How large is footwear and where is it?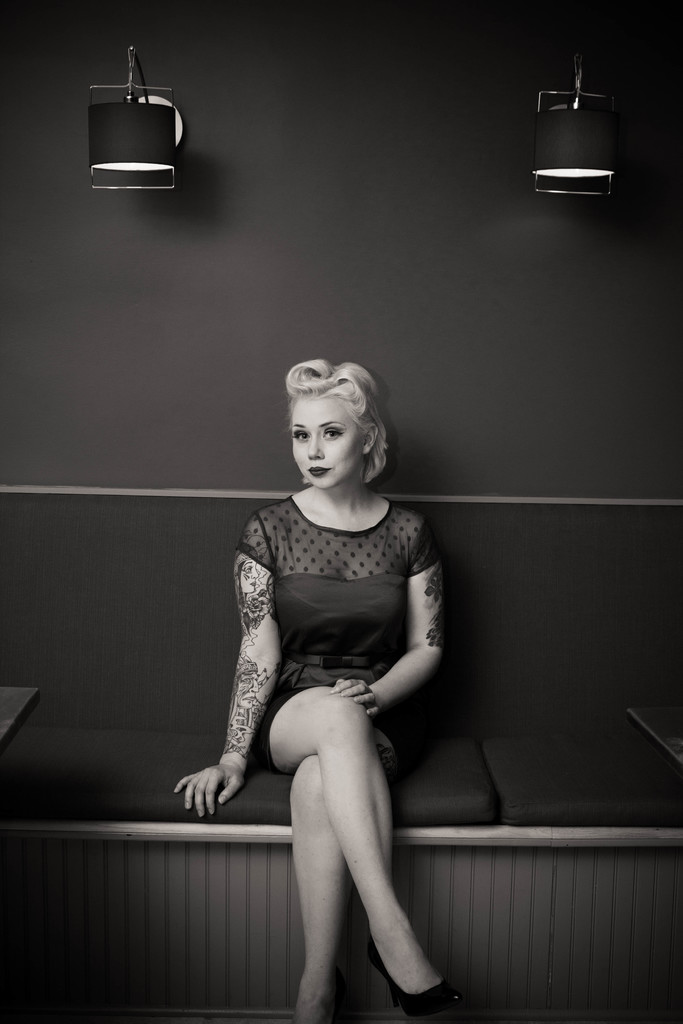
Bounding box: 370:960:475:1021.
